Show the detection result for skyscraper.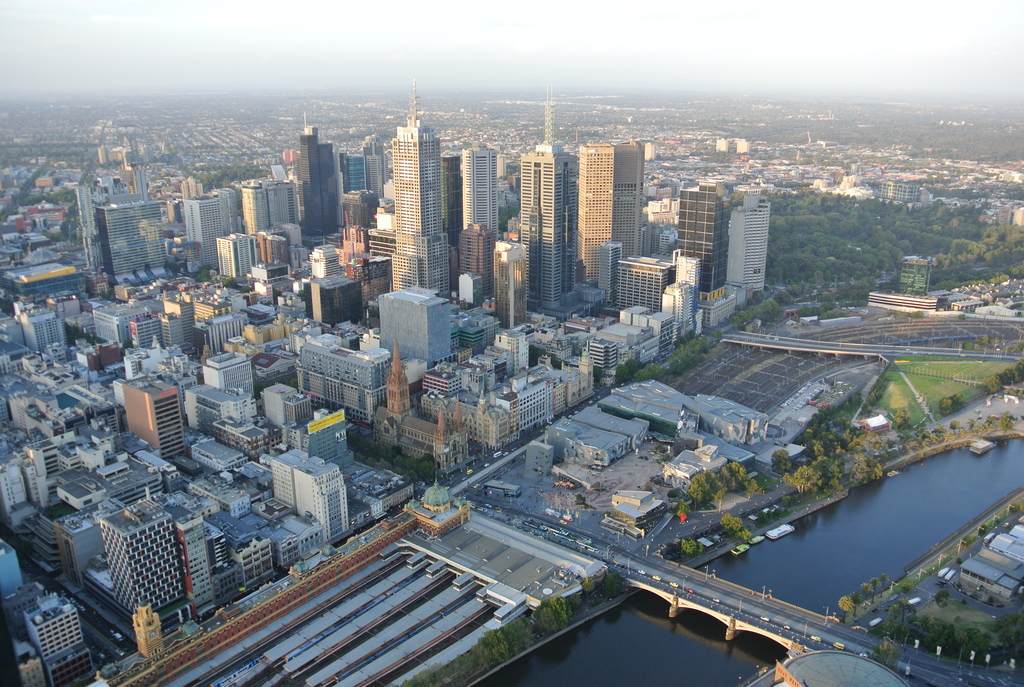
bbox=[233, 190, 308, 236].
